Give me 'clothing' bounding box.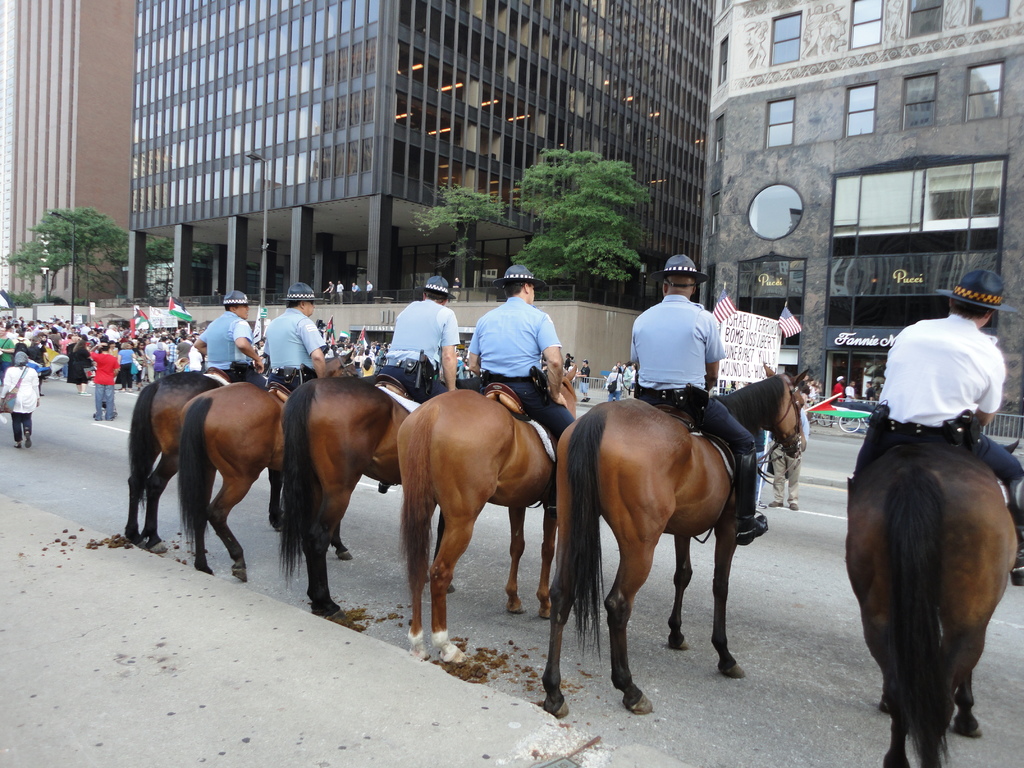
BBox(605, 369, 623, 401).
